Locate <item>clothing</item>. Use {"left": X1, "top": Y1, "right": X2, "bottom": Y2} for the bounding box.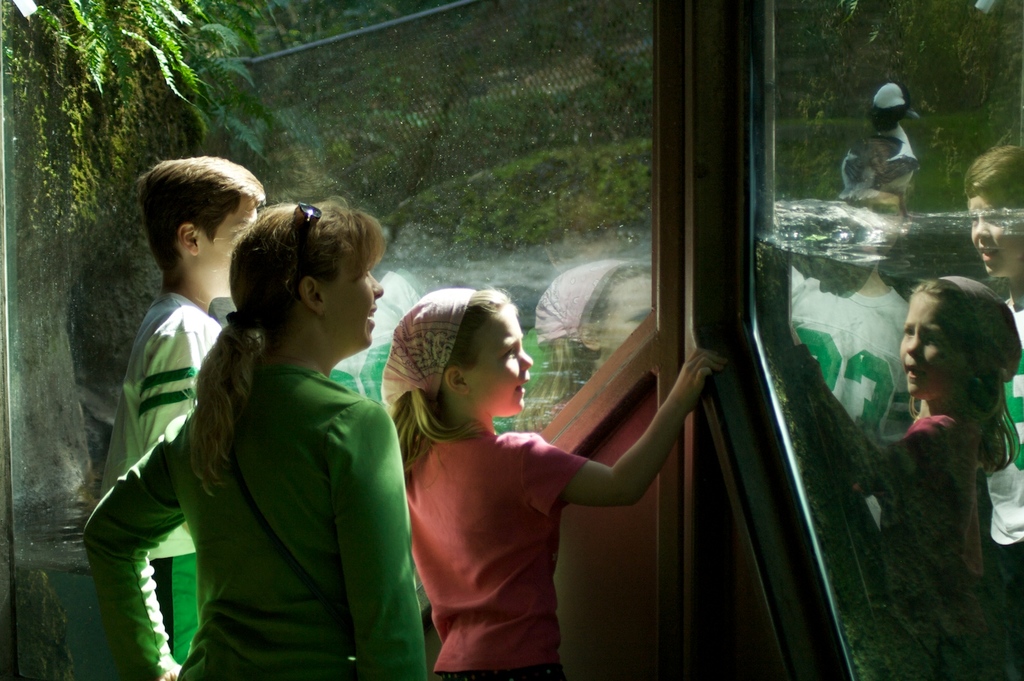
{"left": 414, "top": 384, "right": 609, "bottom": 680}.
